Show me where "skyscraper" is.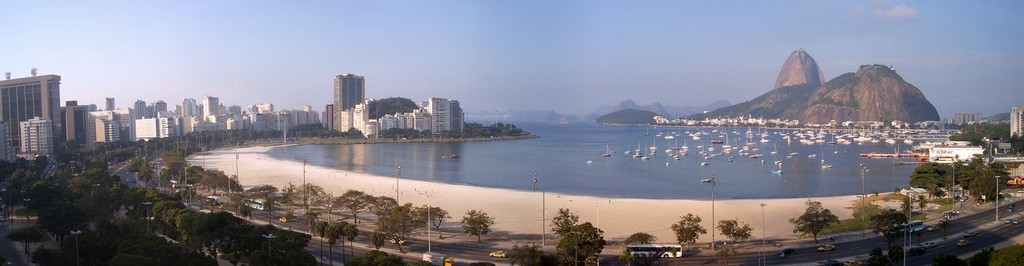
"skyscraper" is at [211,103,225,124].
